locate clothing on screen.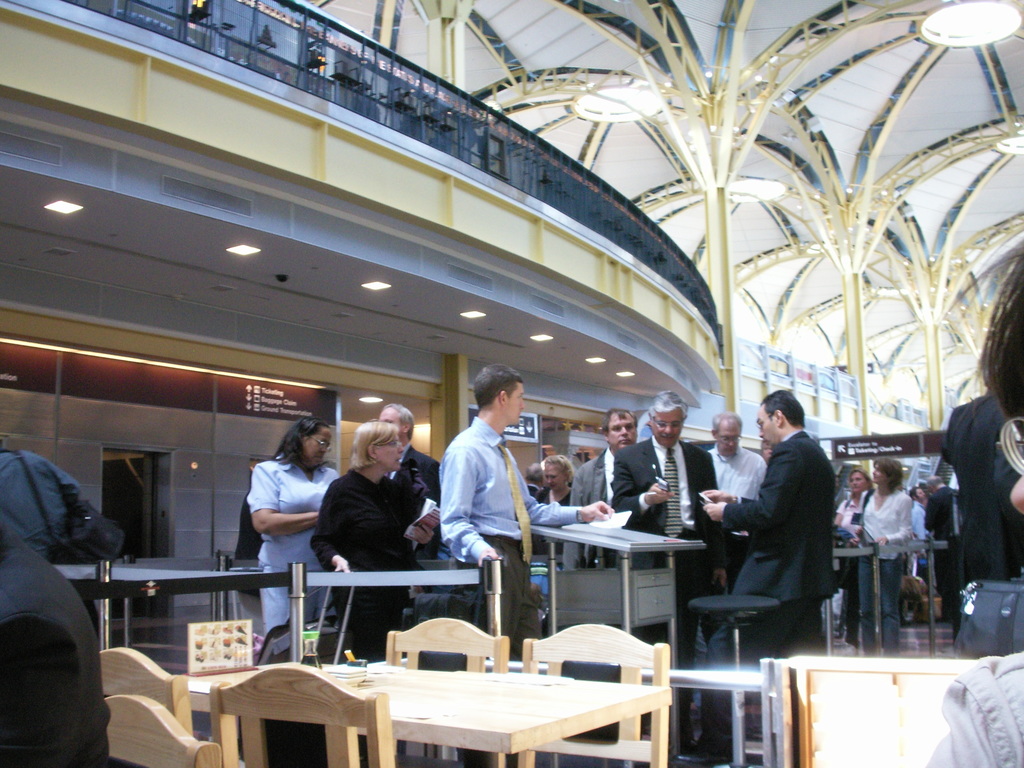
On screen at crop(579, 442, 623, 507).
